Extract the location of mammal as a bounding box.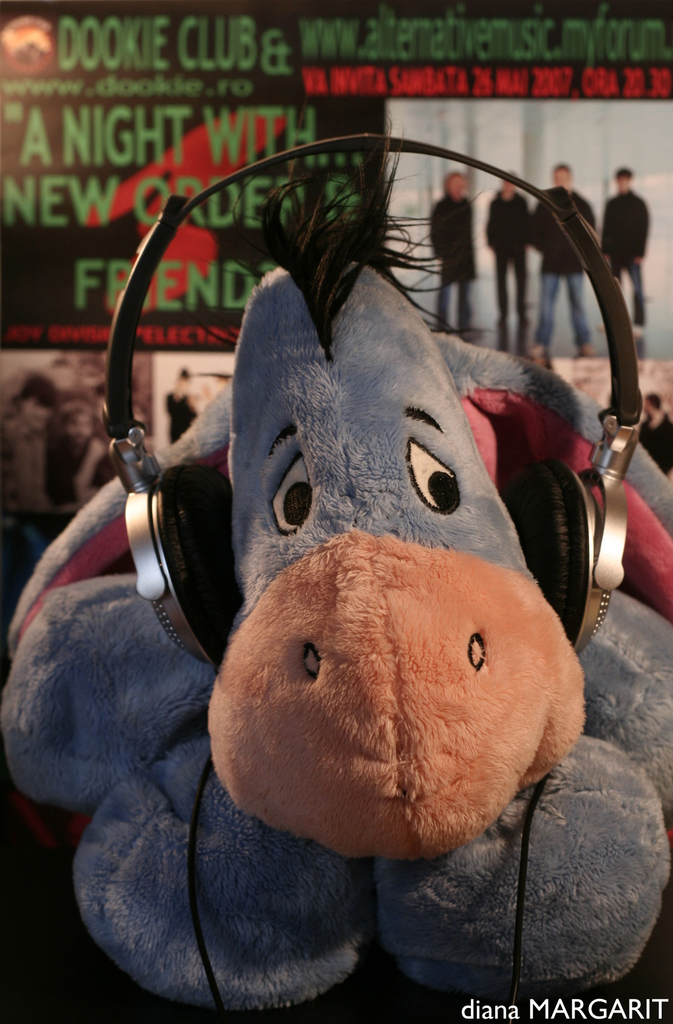
bbox(607, 166, 654, 338).
